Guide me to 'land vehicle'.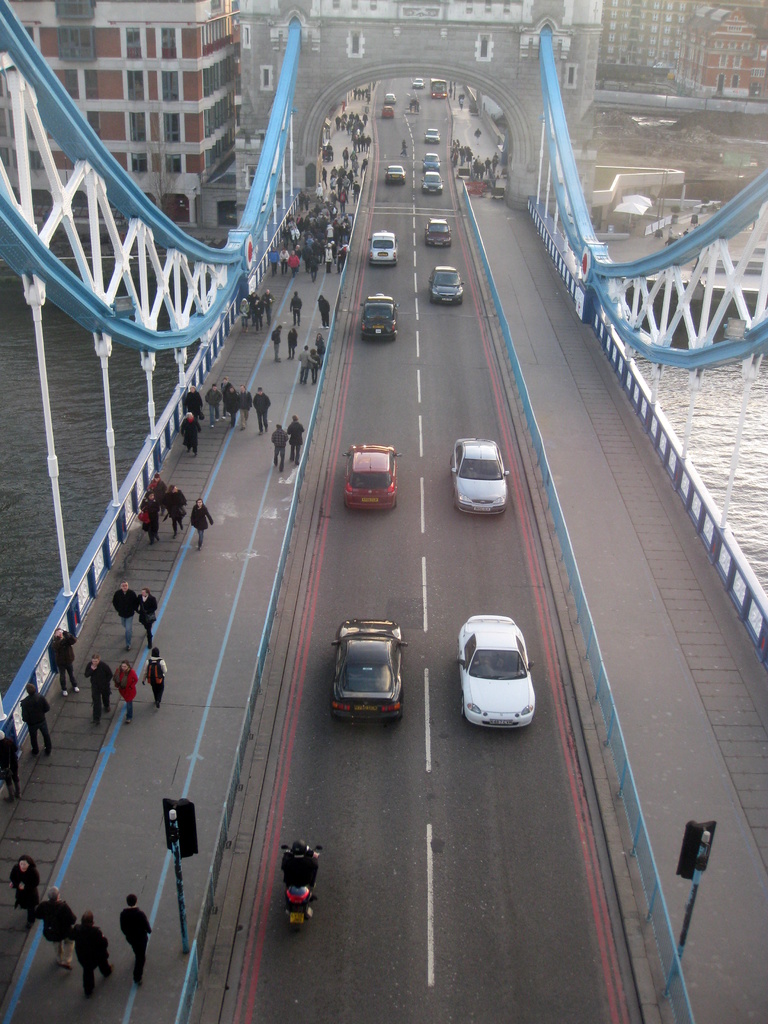
Guidance: {"x1": 384, "y1": 164, "x2": 406, "y2": 185}.
